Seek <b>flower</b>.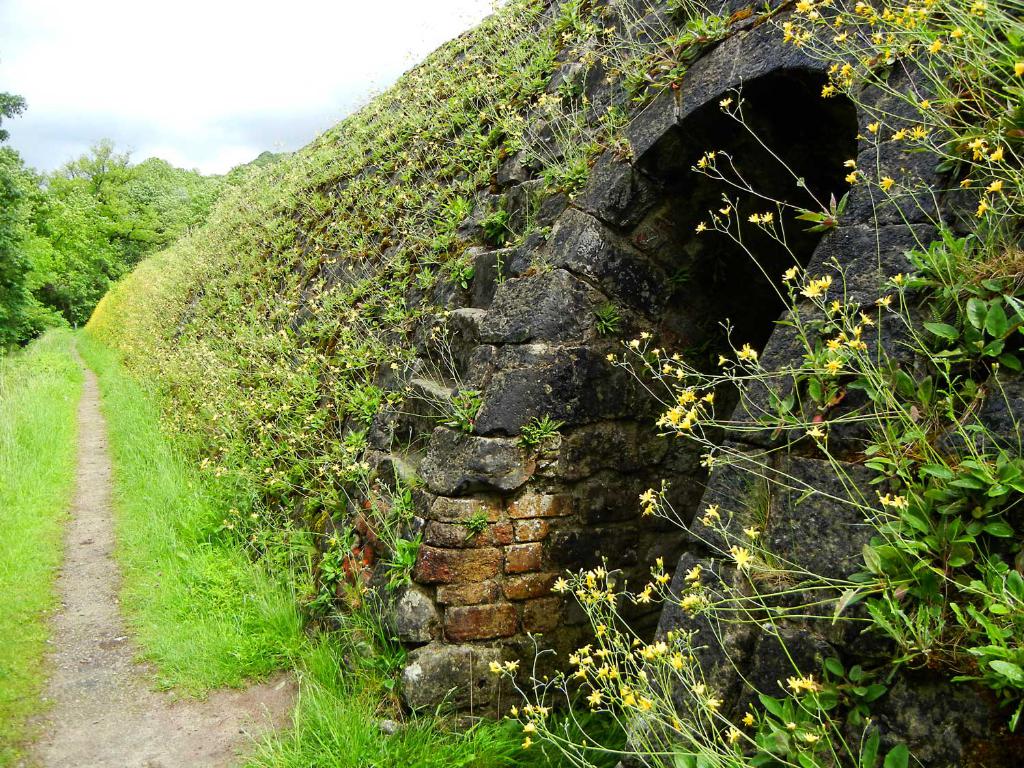
region(738, 710, 760, 734).
